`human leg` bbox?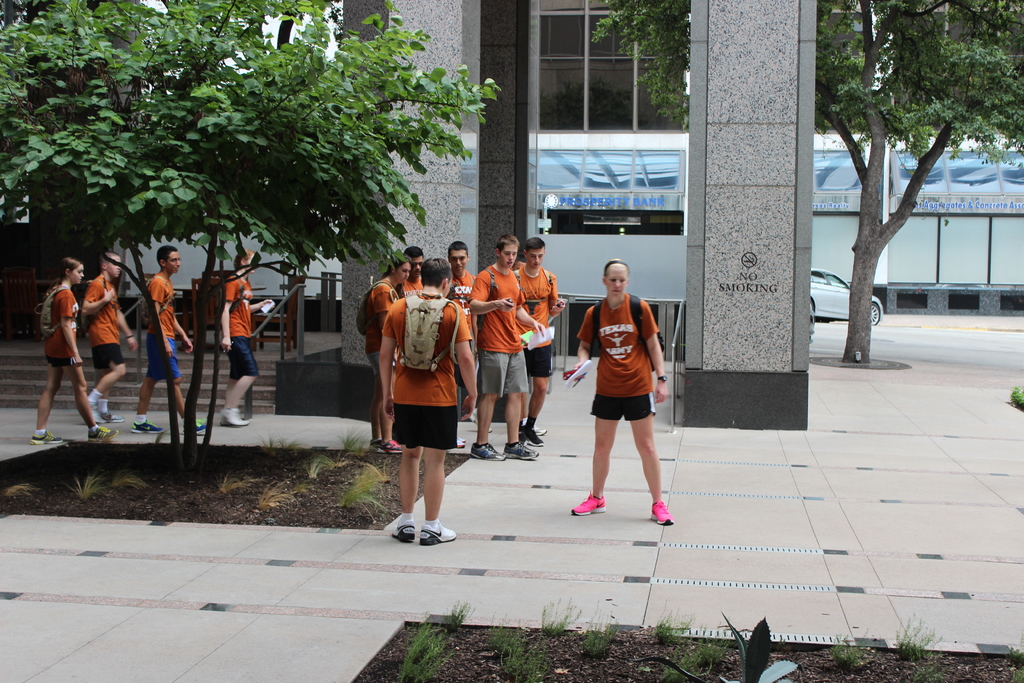
pyautogui.locateOnScreen(76, 363, 106, 434)
